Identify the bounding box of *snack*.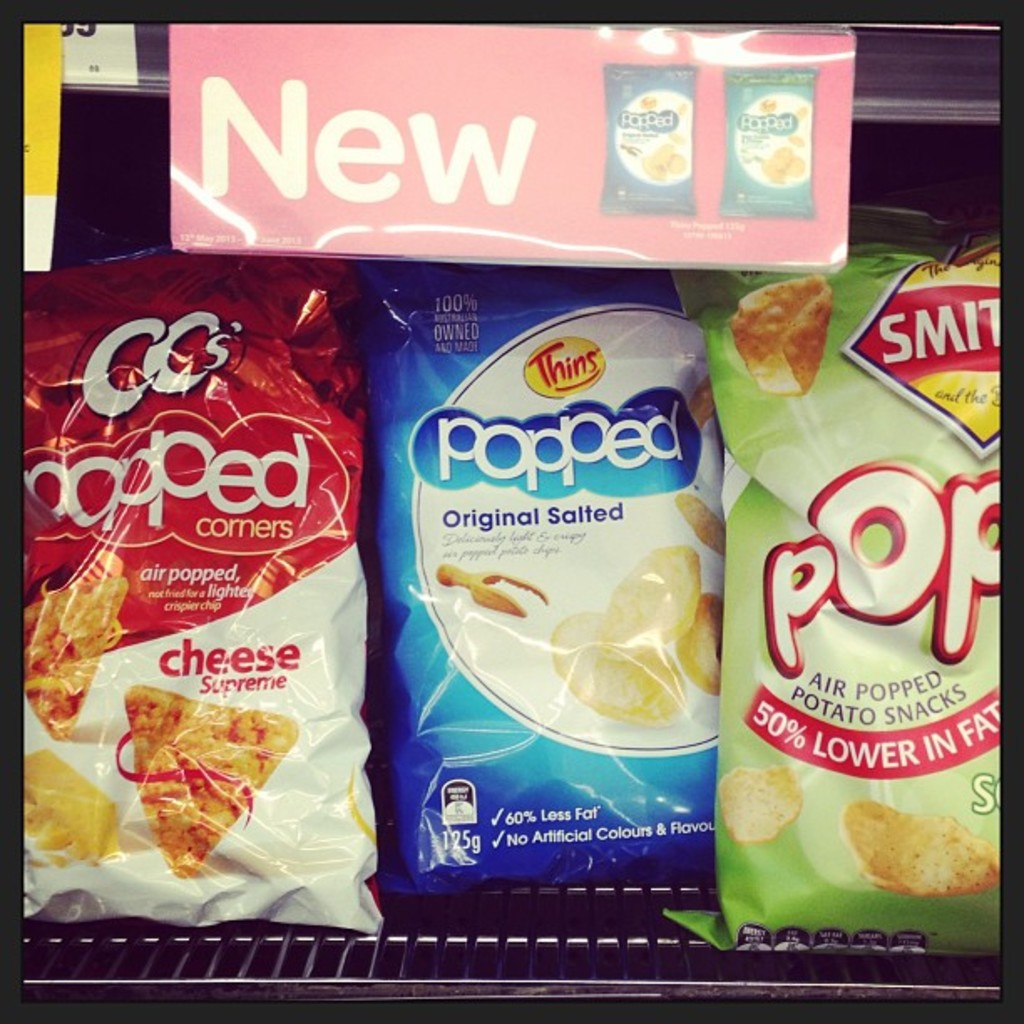
pyautogui.locateOnScreen(649, 231, 1007, 969).
